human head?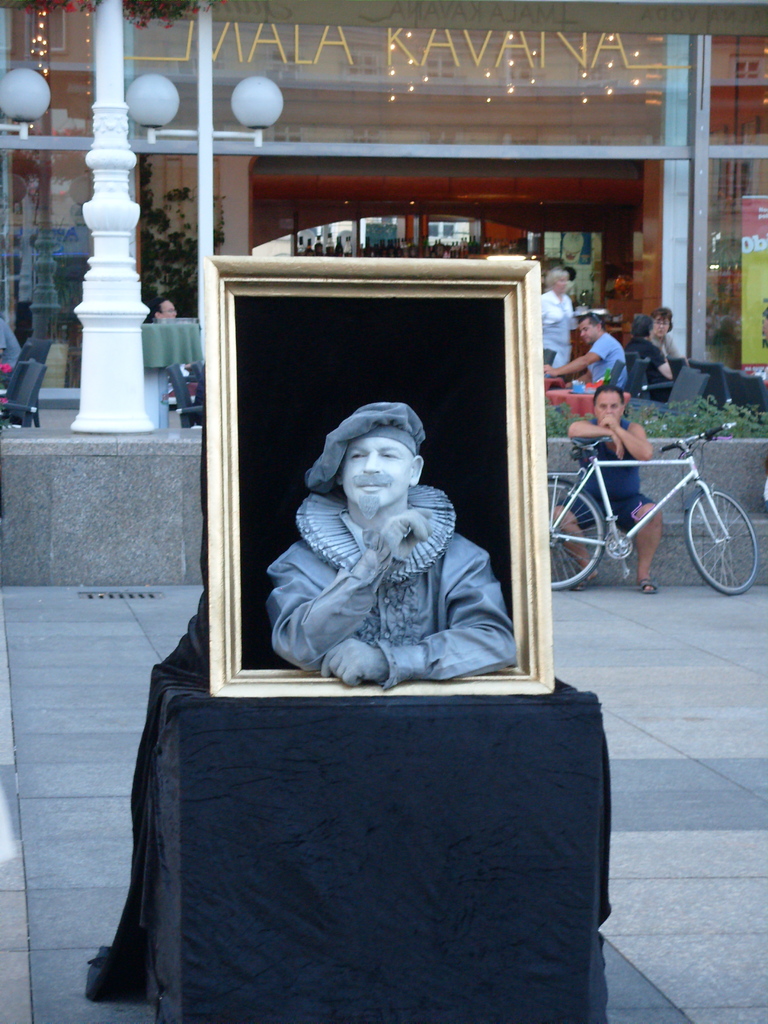
653/305/674/335
